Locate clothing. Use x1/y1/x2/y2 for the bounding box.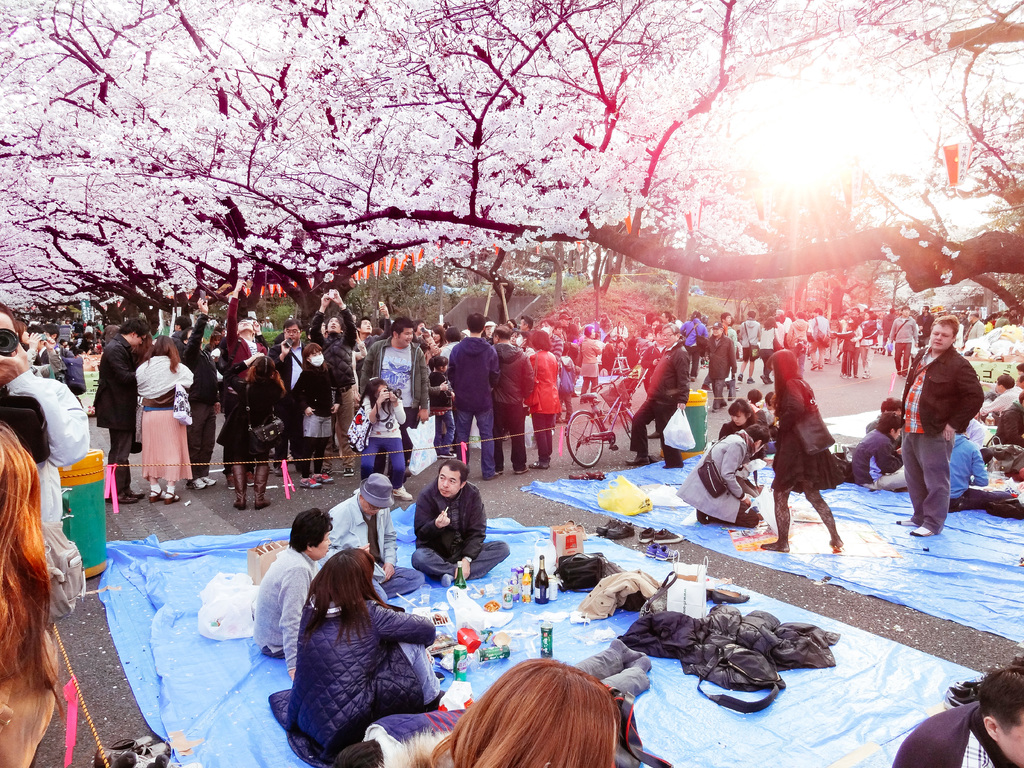
625/346/691/463.
